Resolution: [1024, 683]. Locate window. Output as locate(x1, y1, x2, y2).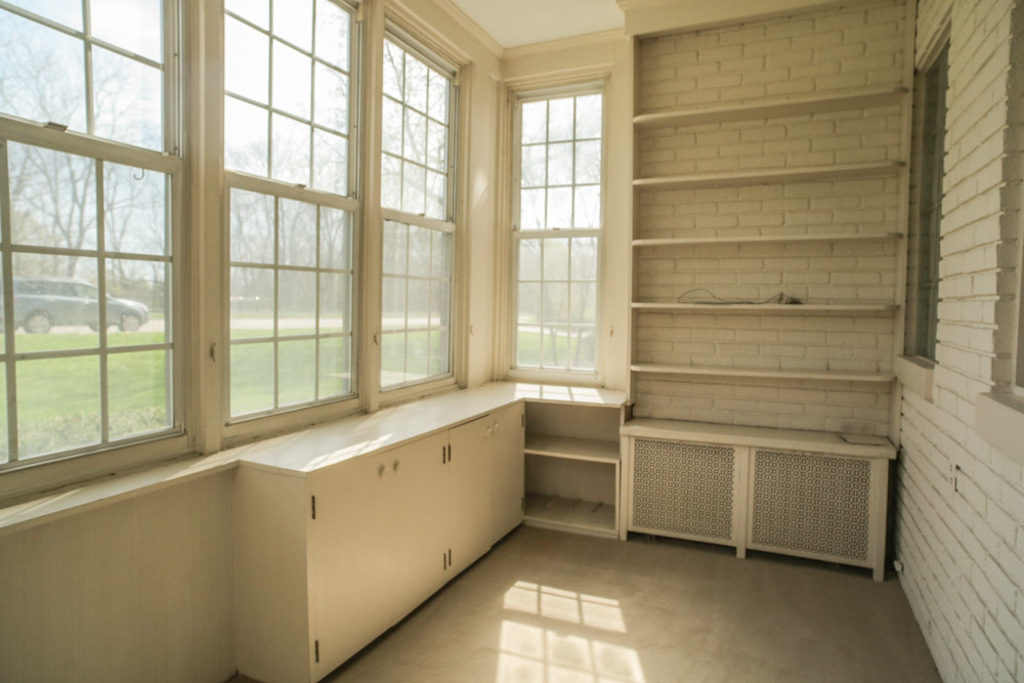
locate(897, 26, 950, 367).
